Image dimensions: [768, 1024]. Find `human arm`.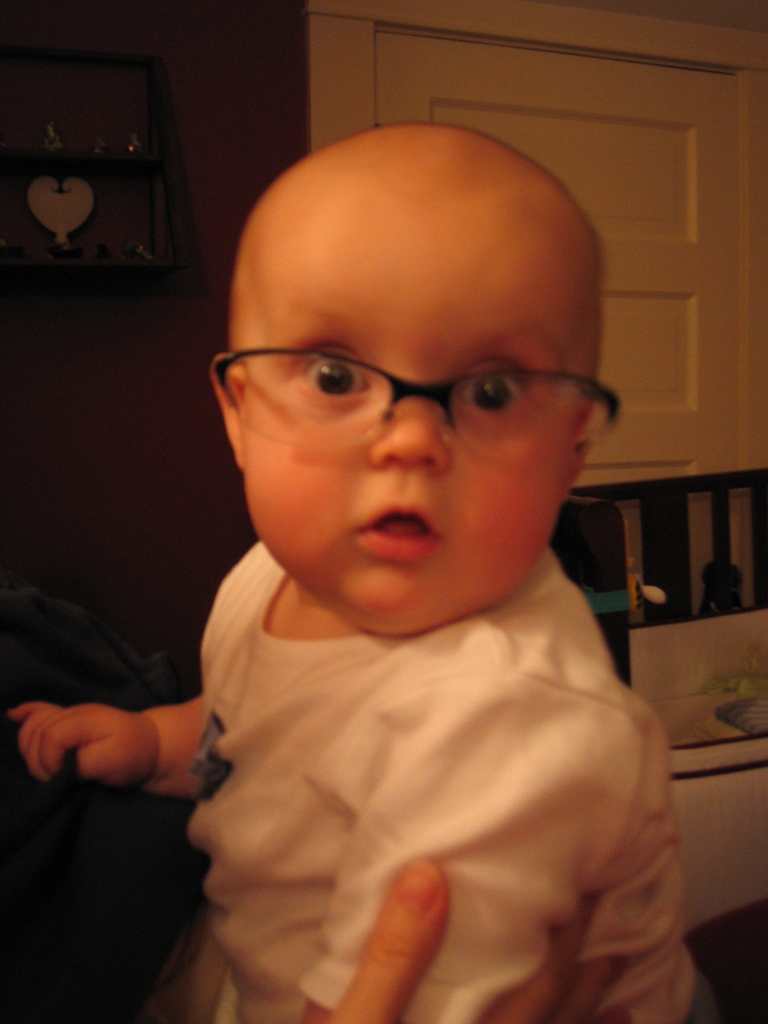
[left=324, top=856, right=622, bottom=1023].
